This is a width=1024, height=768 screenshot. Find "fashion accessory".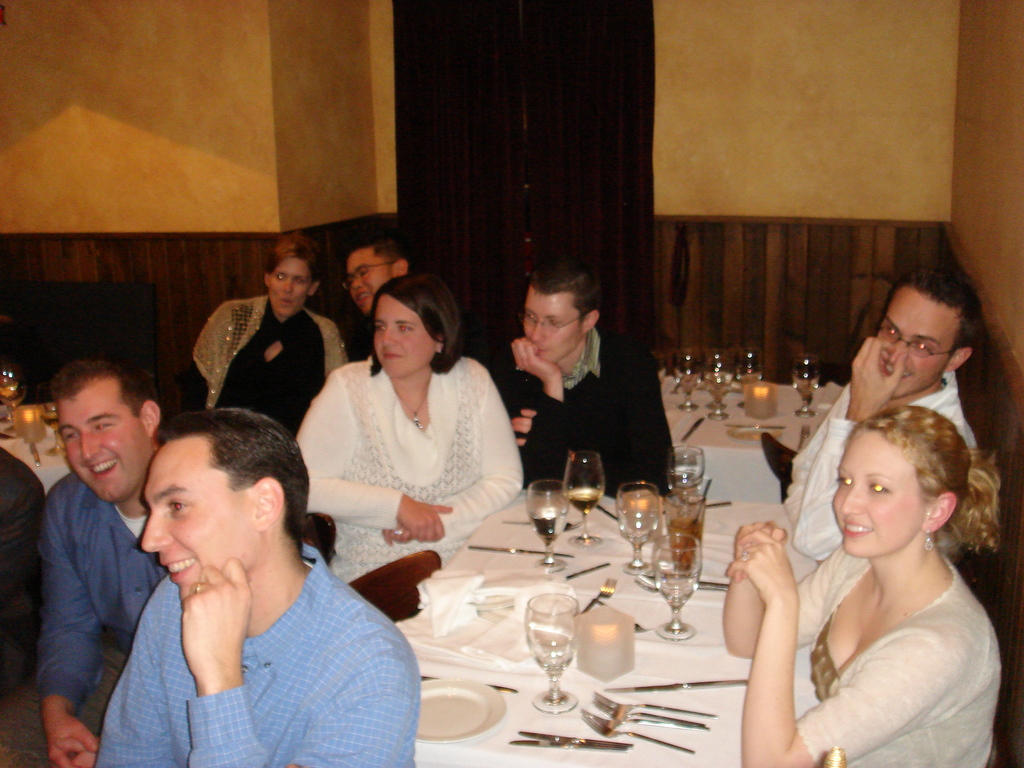
Bounding box: bbox=[737, 549, 751, 561].
